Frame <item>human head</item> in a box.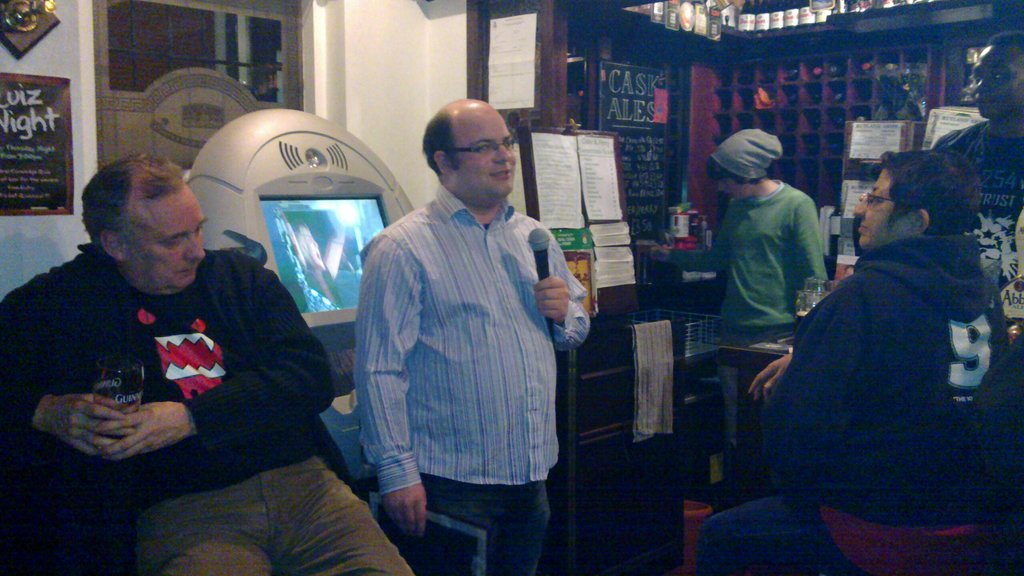
[972,25,1023,120].
